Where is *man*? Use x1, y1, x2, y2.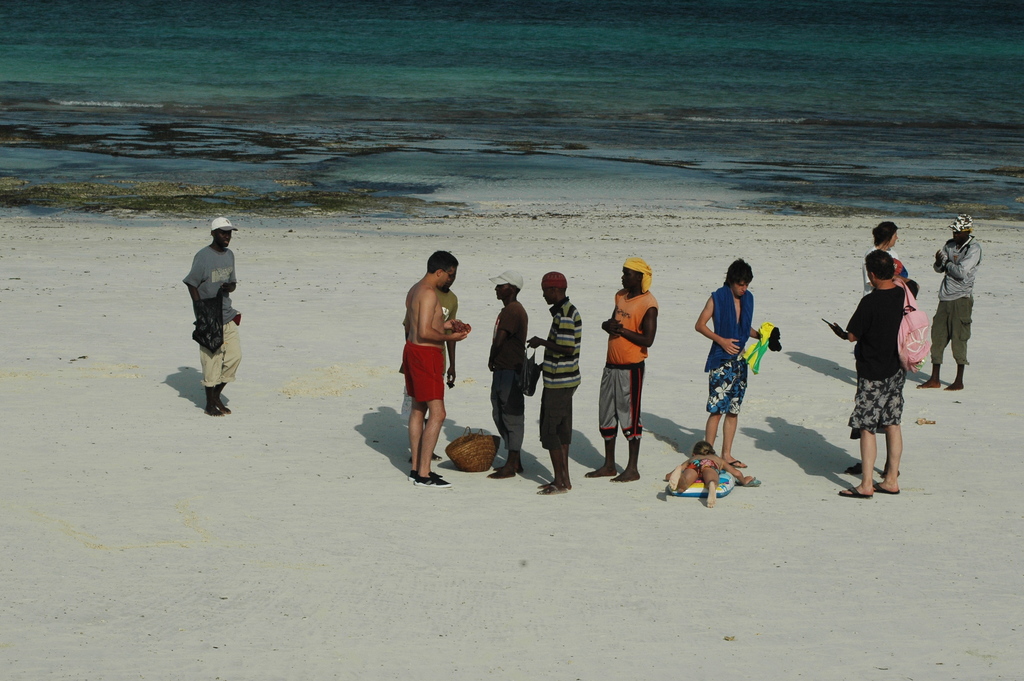
529, 280, 581, 488.
